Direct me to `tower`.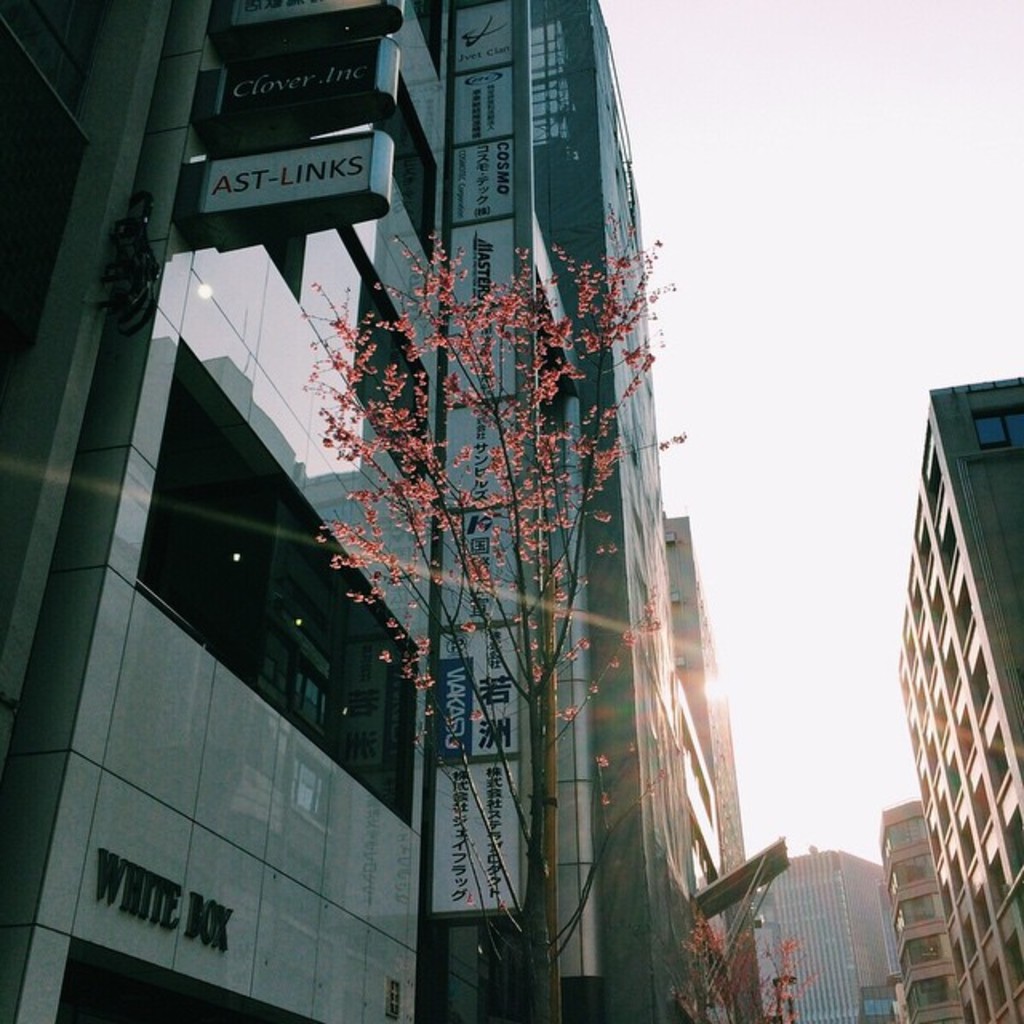
Direction: 896/379/1022/1022.
